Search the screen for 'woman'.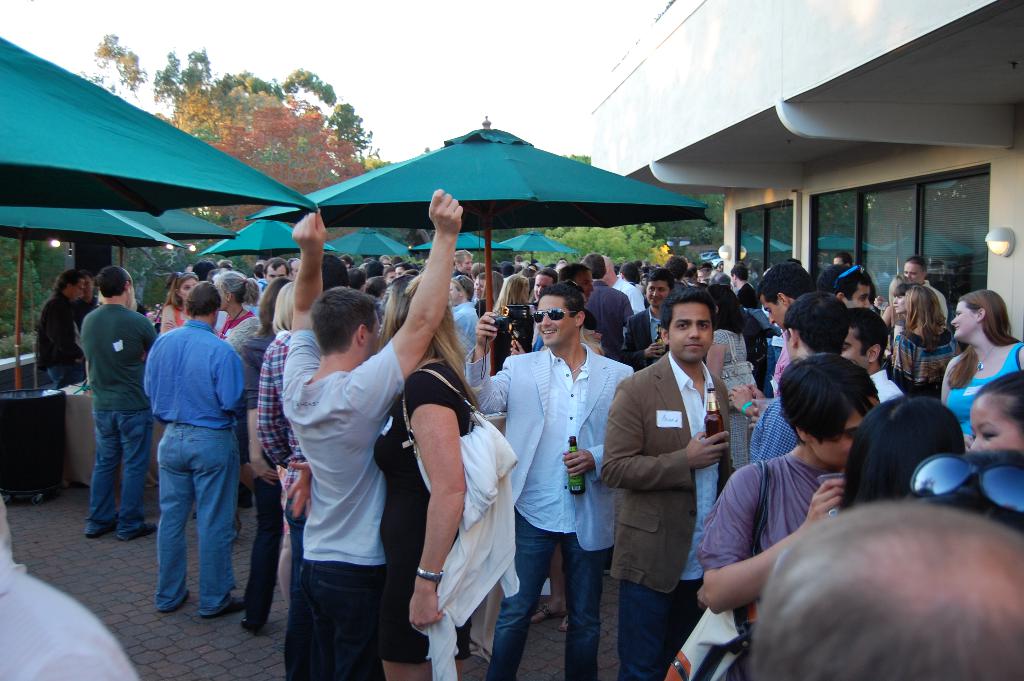
Found at pyautogui.locateOnScreen(216, 270, 262, 502).
